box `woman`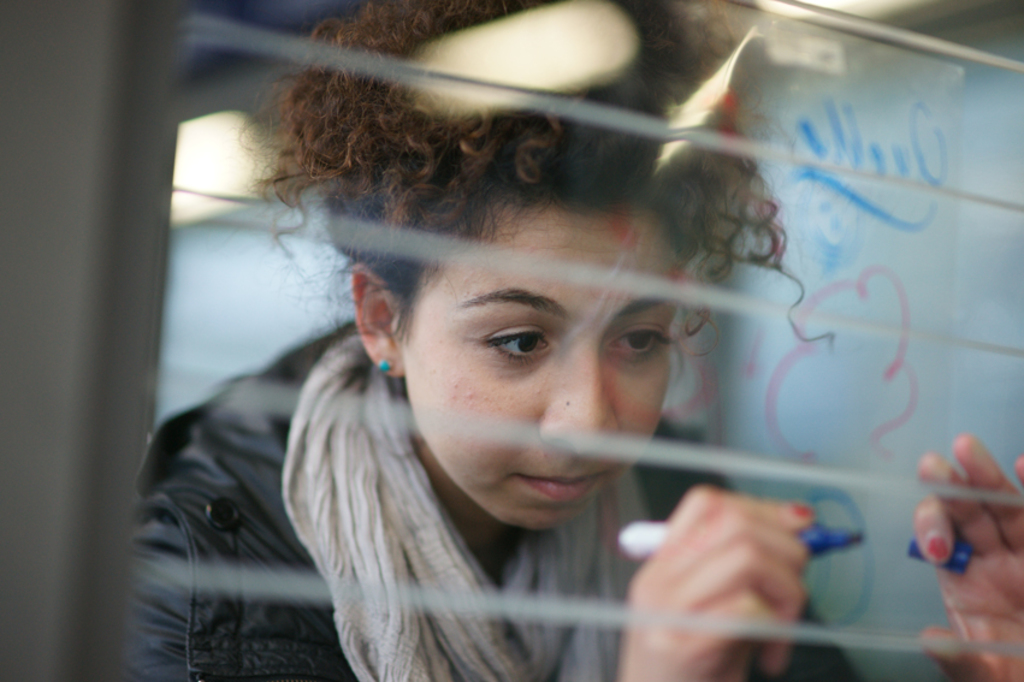
x1=131 y1=4 x2=1023 y2=680
